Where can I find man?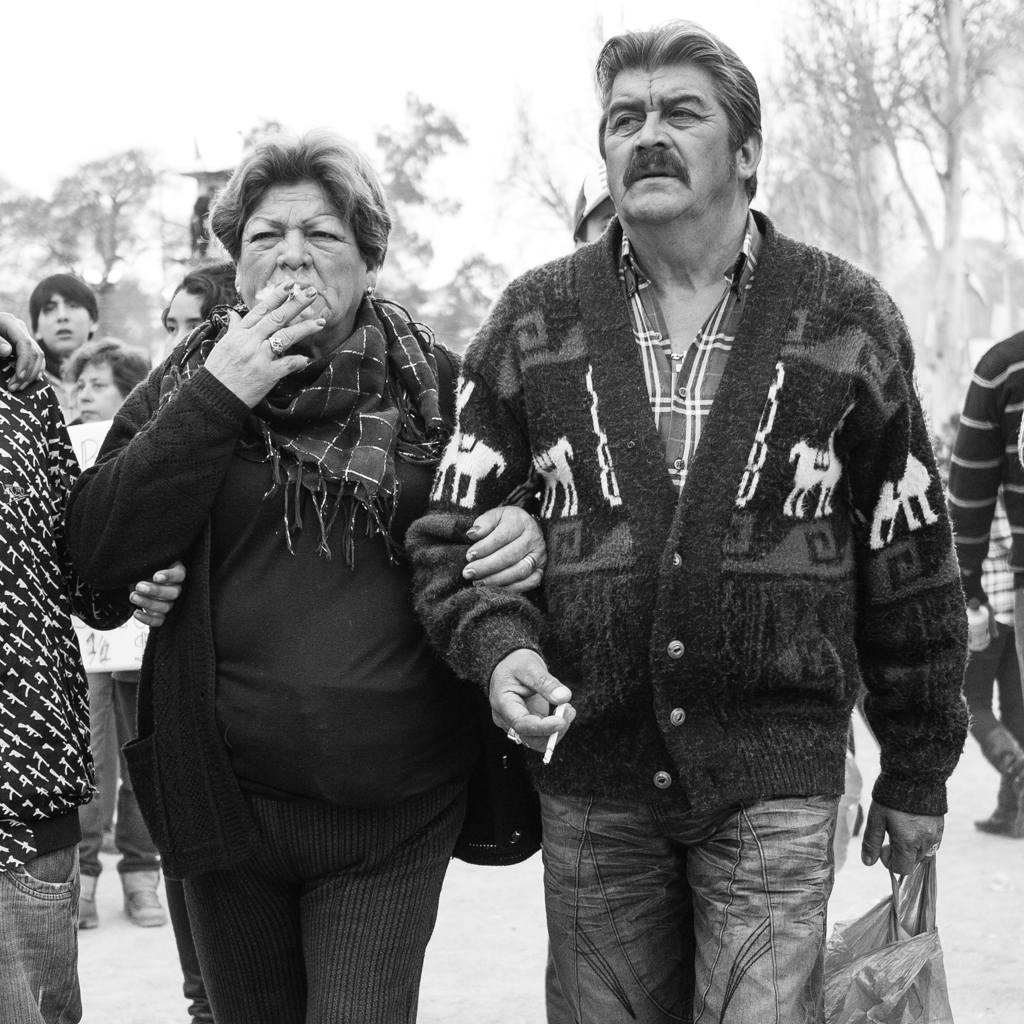
You can find it at box(429, 5, 981, 1008).
